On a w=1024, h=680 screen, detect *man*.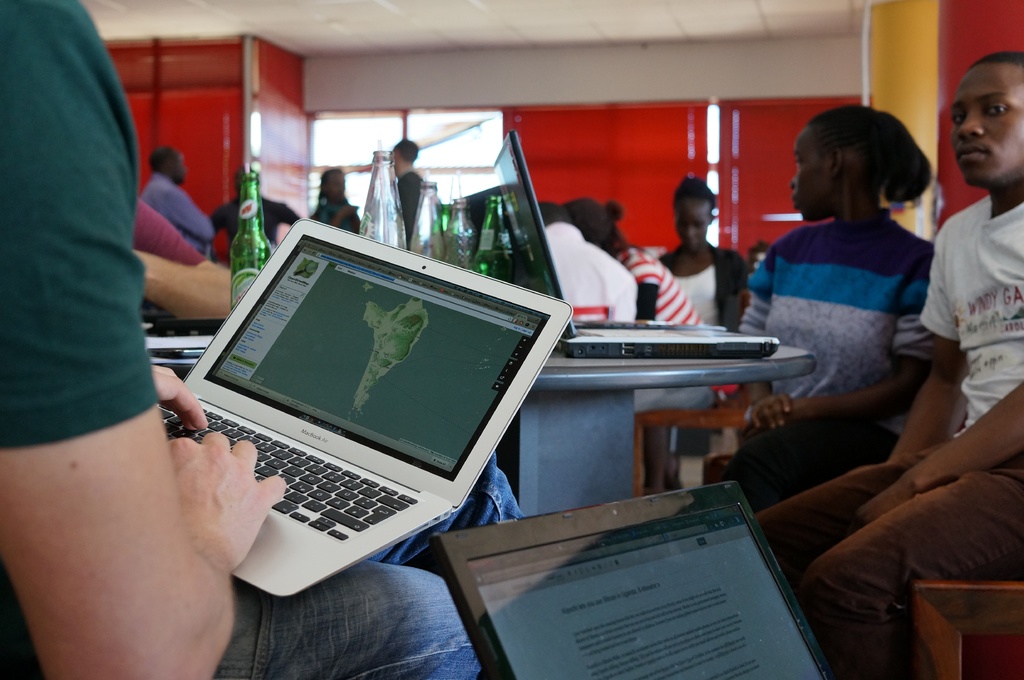
box=[752, 51, 1023, 679].
